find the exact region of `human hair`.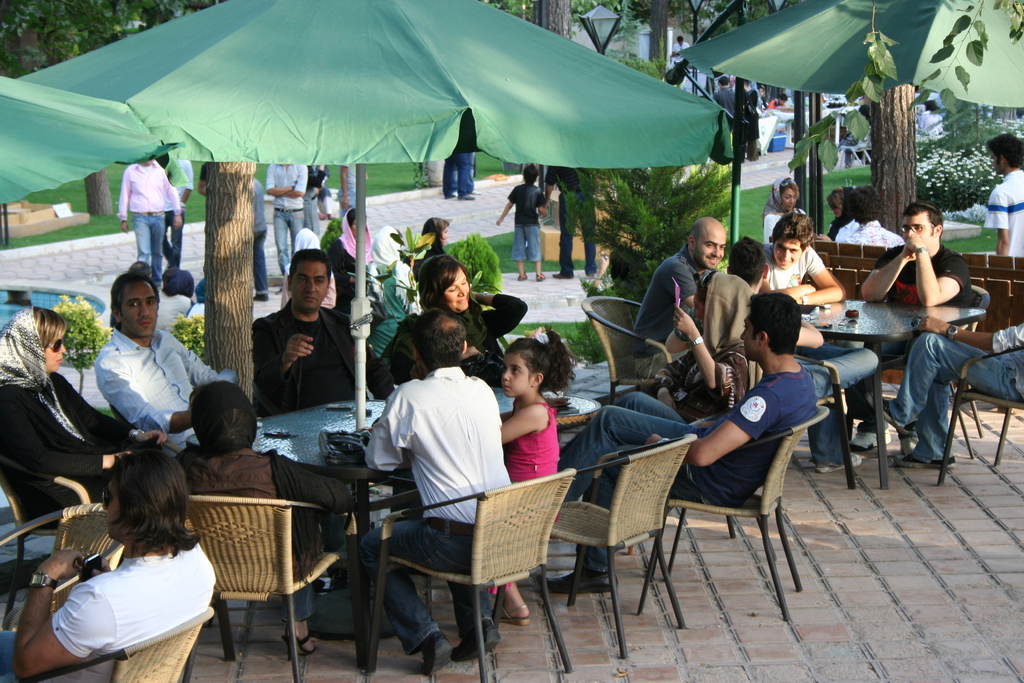
Exact region: <bbox>414, 310, 464, 370</bbox>.
